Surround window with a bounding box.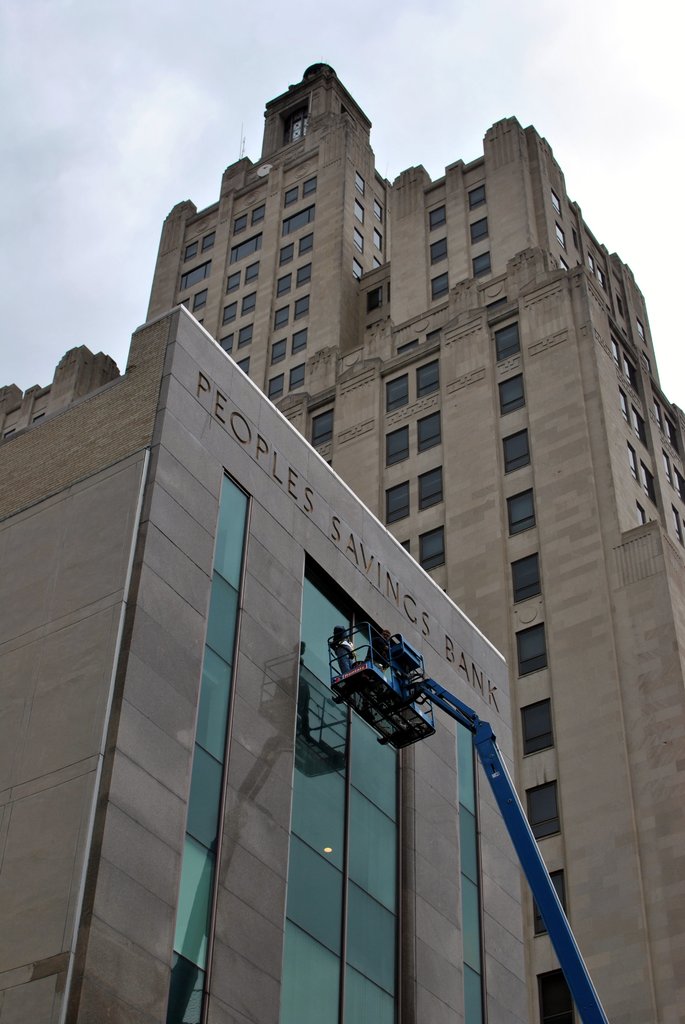
(232,214,246,237).
